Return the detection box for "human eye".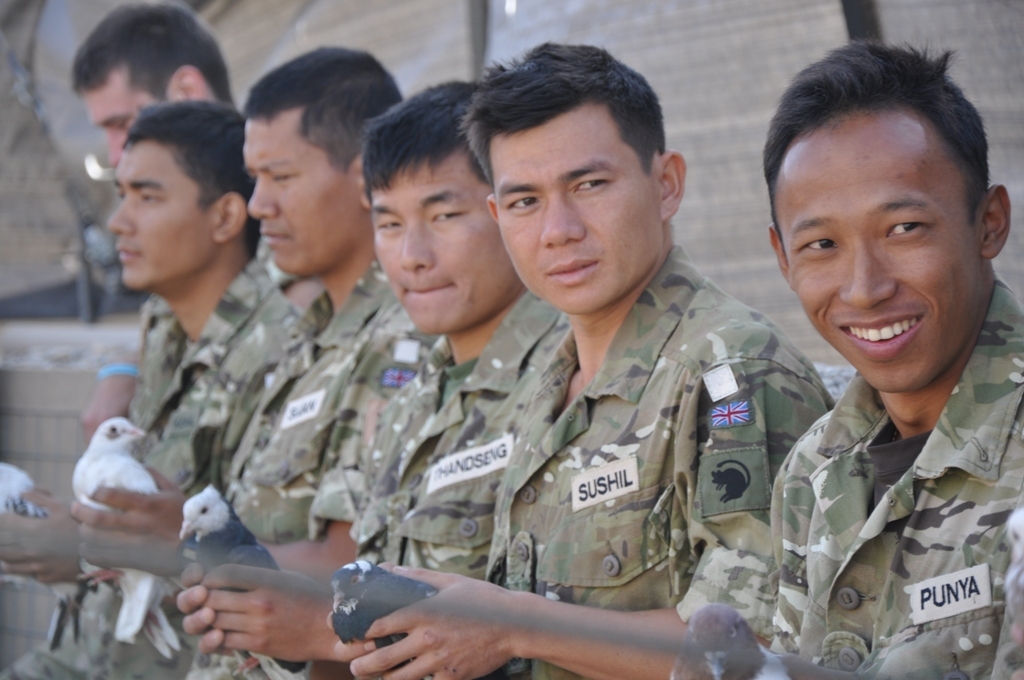
[left=506, top=193, right=542, bottom=214].
